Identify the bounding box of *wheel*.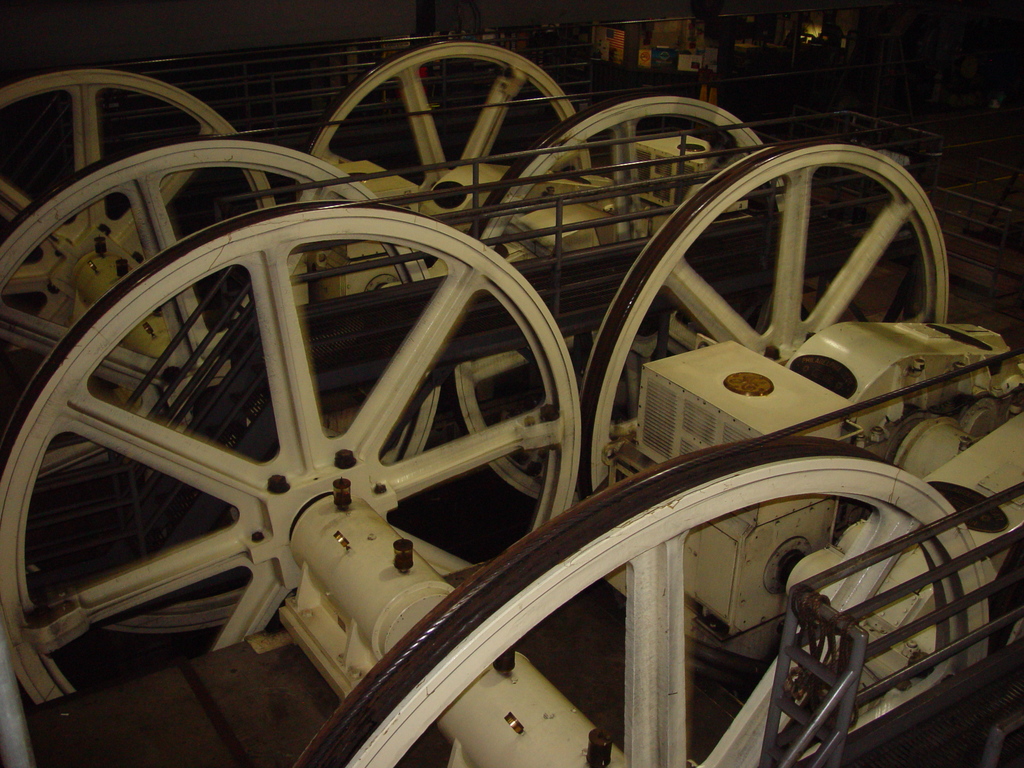
580, 137, 952, 500.
